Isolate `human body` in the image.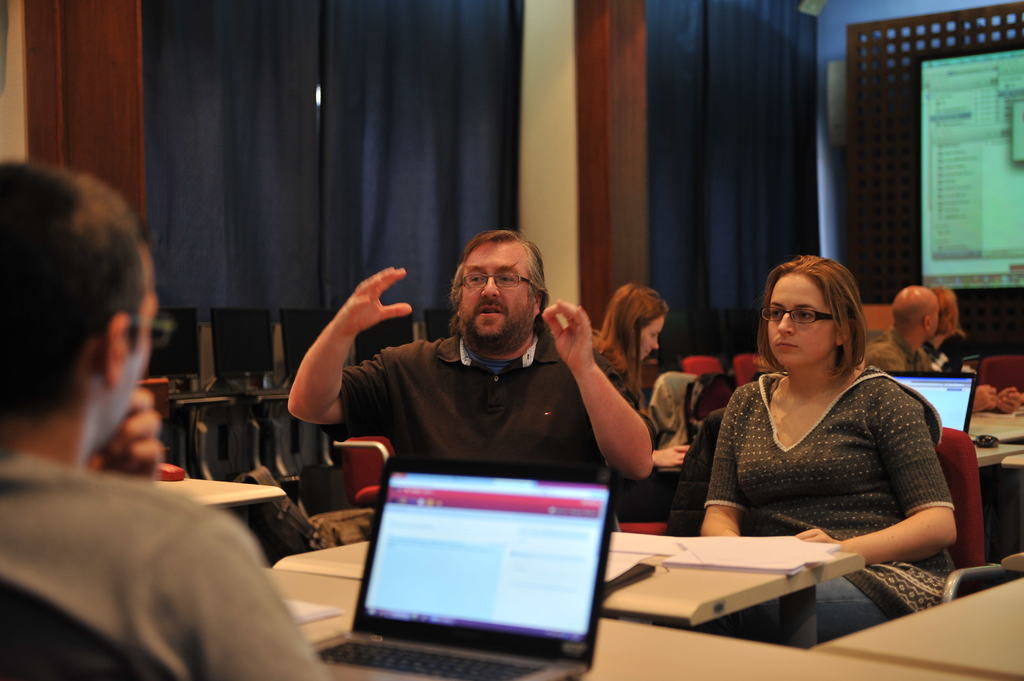
Isolated region: box=[290, 268, 656, 531].
